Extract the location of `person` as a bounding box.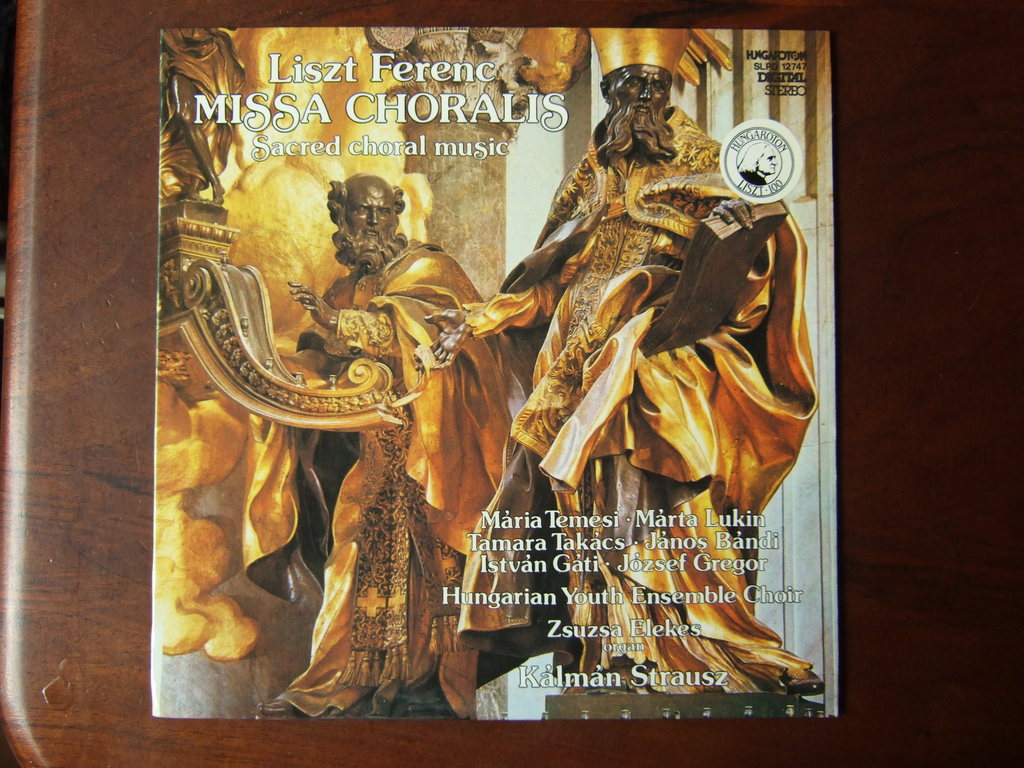
locate(423, 20, 819, 700).
